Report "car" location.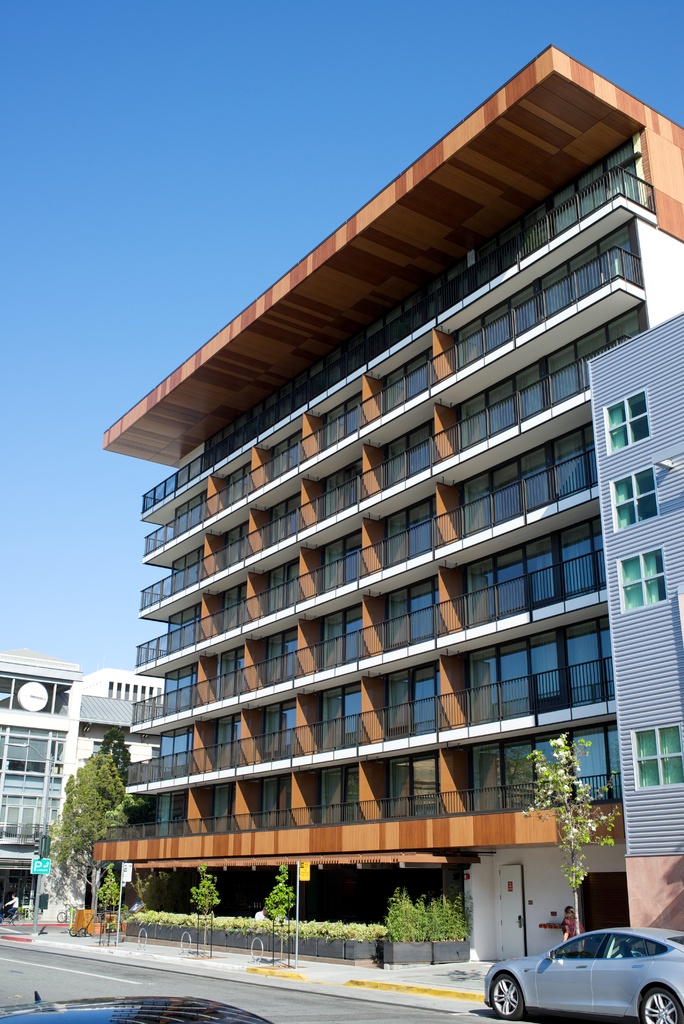
Report: 0/993/268/1023.
